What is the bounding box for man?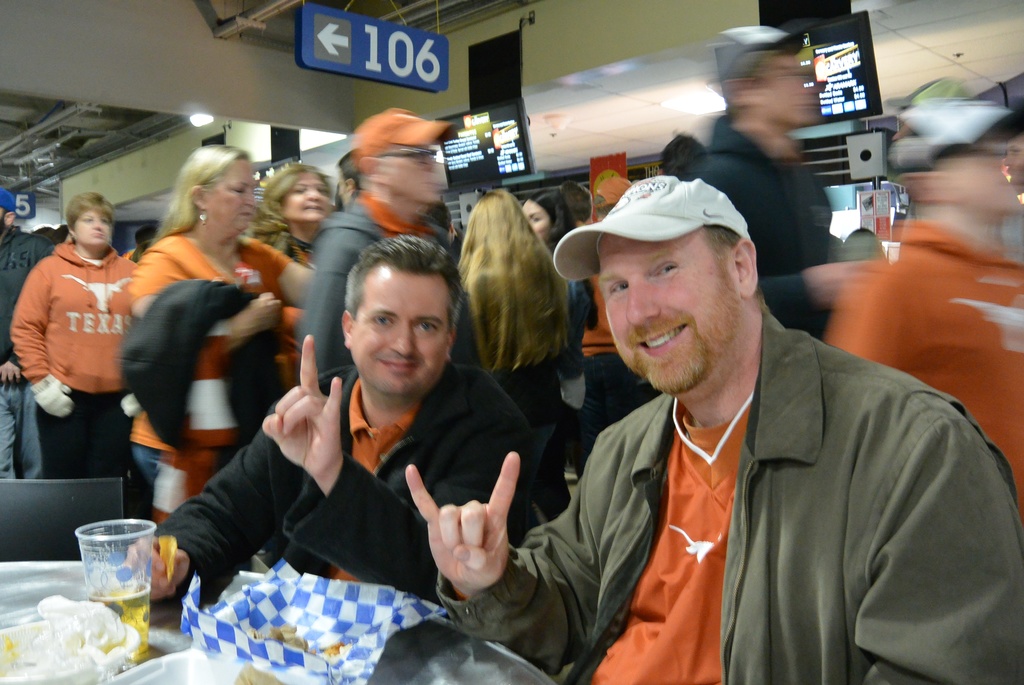
292, 106, 463, 393.
